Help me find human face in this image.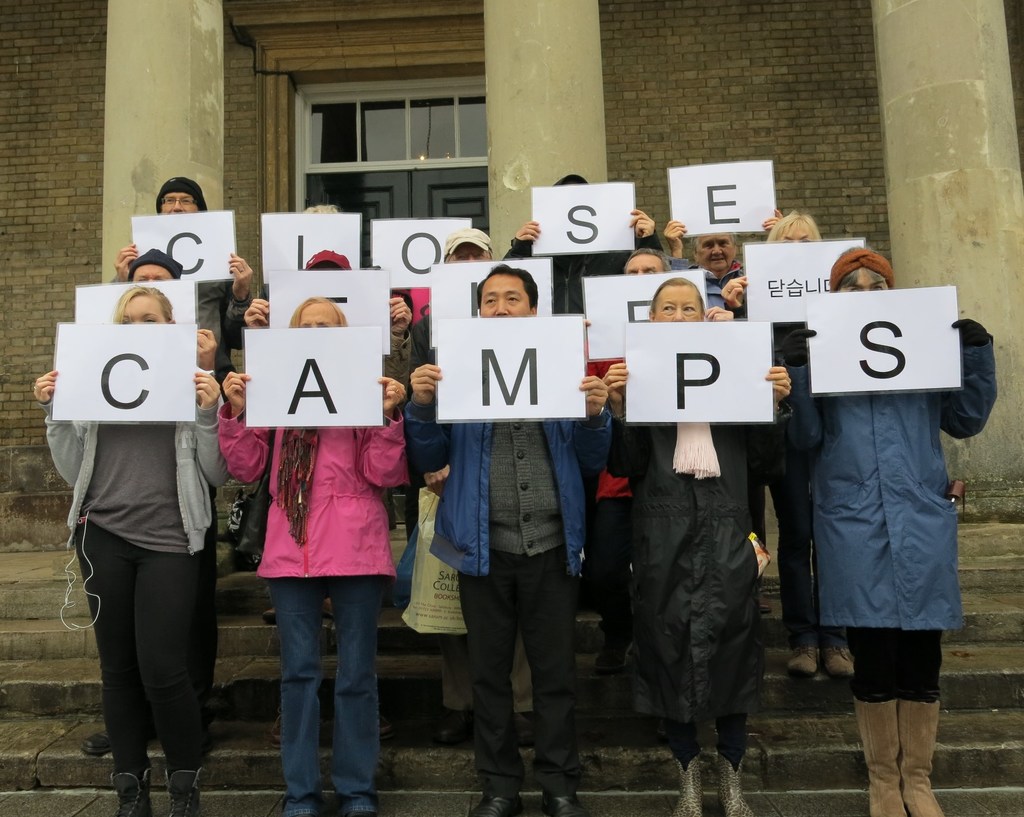
Found it: pyautogui.locateOnScreen(840, 268, 889, 293).
